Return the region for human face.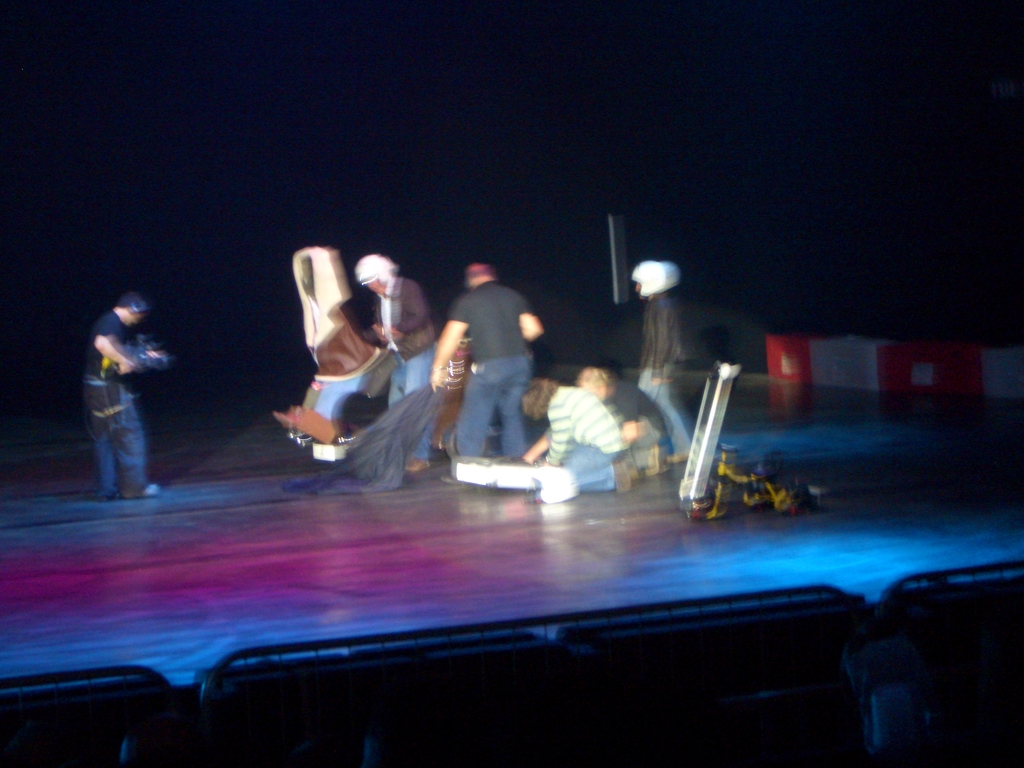
(362, 281, 381, 294).
